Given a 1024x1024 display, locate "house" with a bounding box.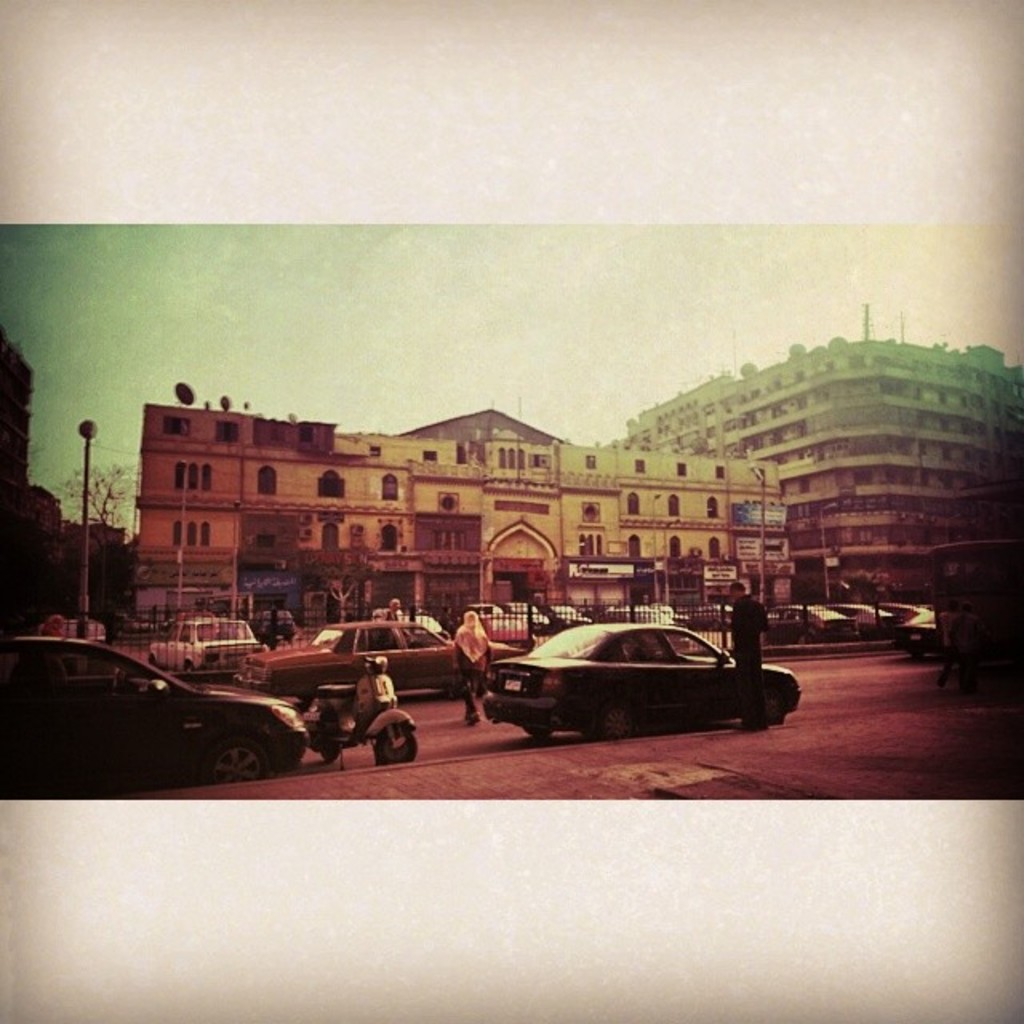
Located: 142 405 779 656.
